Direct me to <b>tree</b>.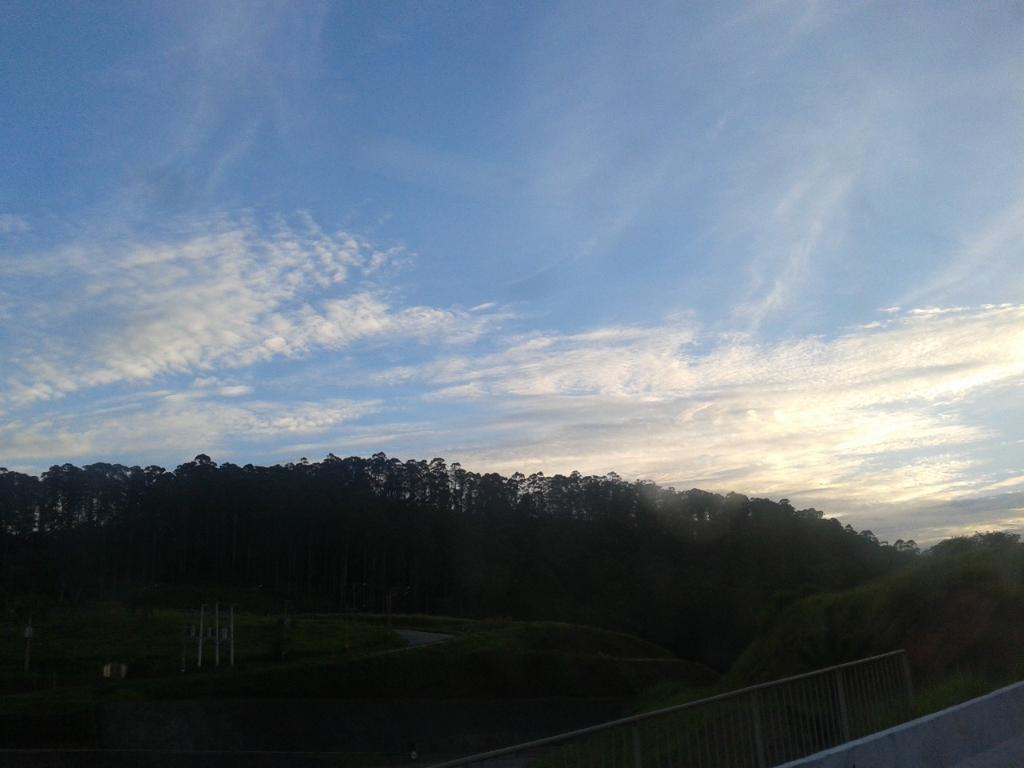
Direction: BBox(476, 466, 536, 606).
